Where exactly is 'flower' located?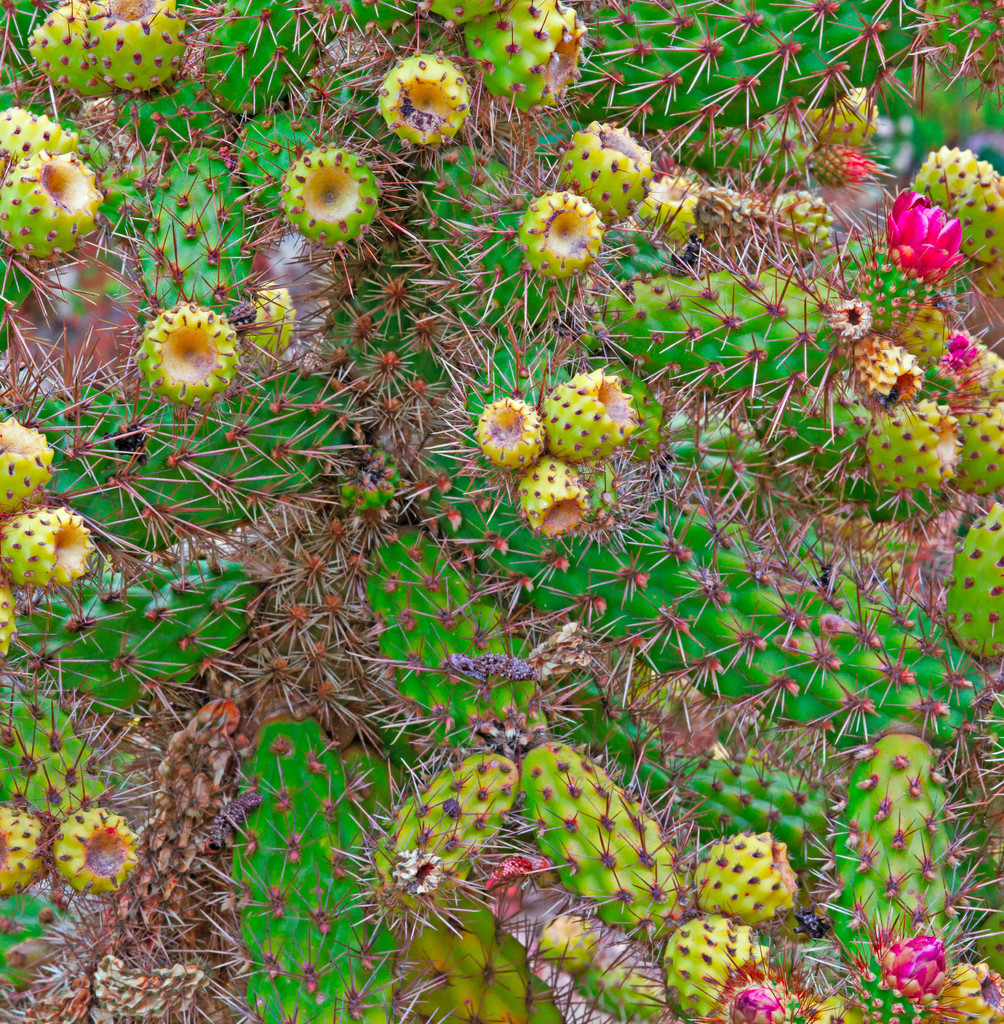
Its bounding box is 880/188/966/285.
